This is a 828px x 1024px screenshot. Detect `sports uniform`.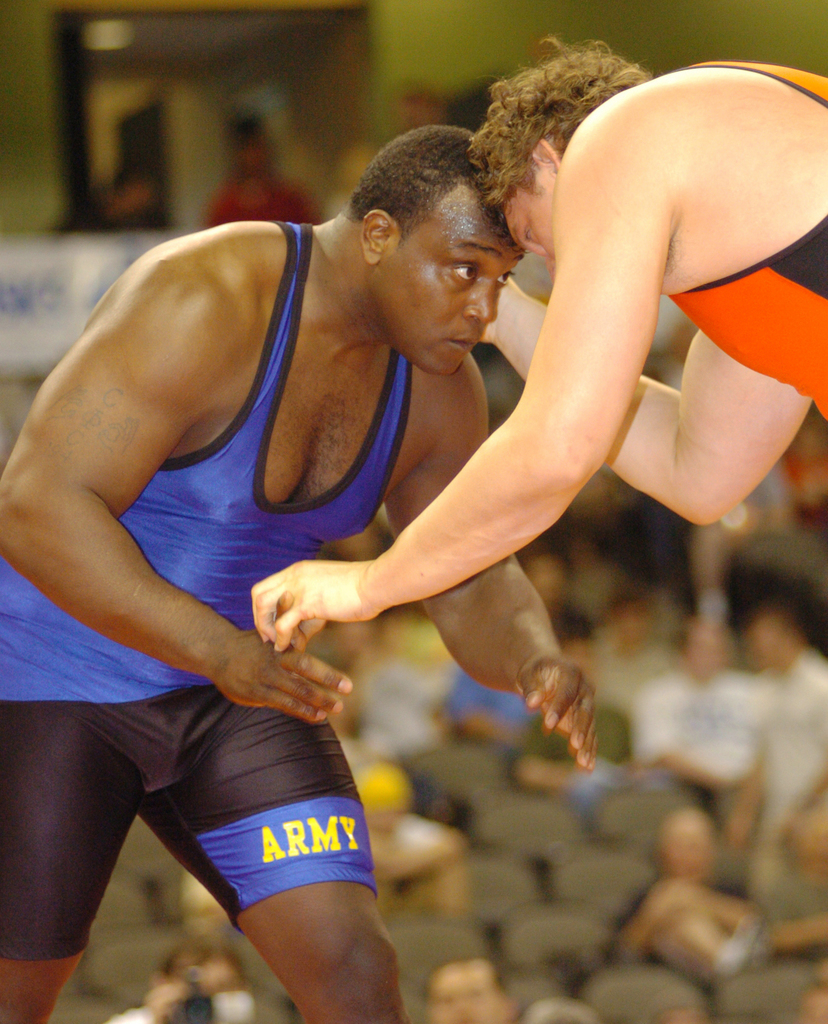
661 60 827 437.
